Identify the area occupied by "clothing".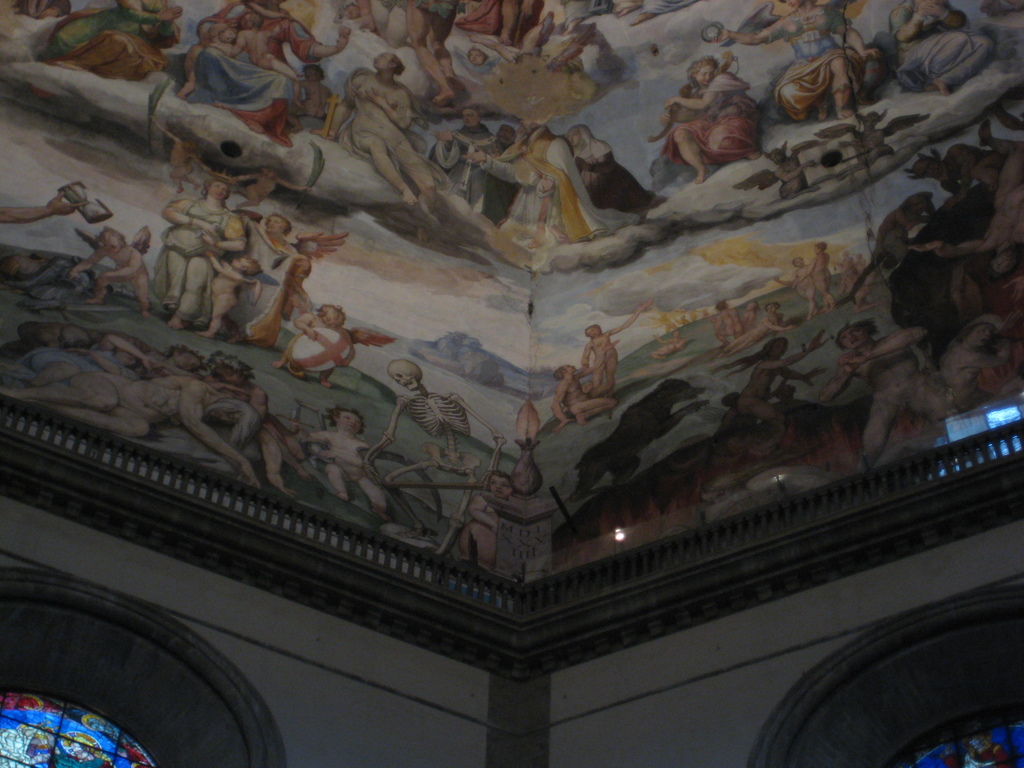
Area: [left=480, top=123, right=637, bottom=246].
